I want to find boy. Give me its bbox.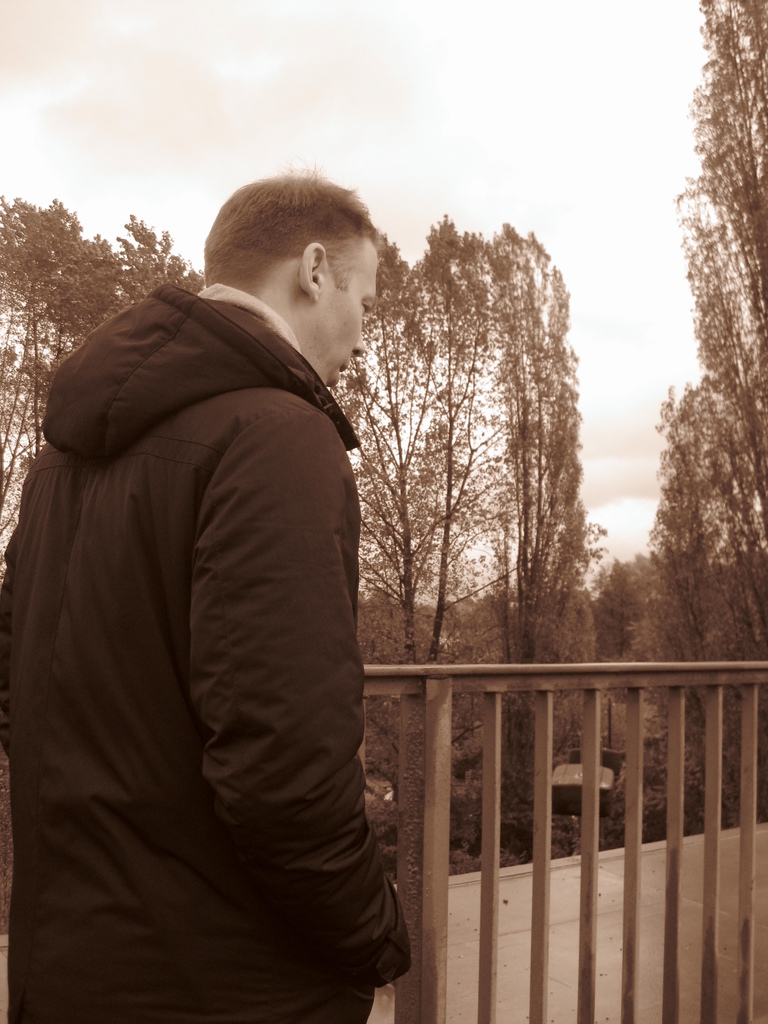
pyautogui.locateOnScreen(0, 163, 408, 1023).
